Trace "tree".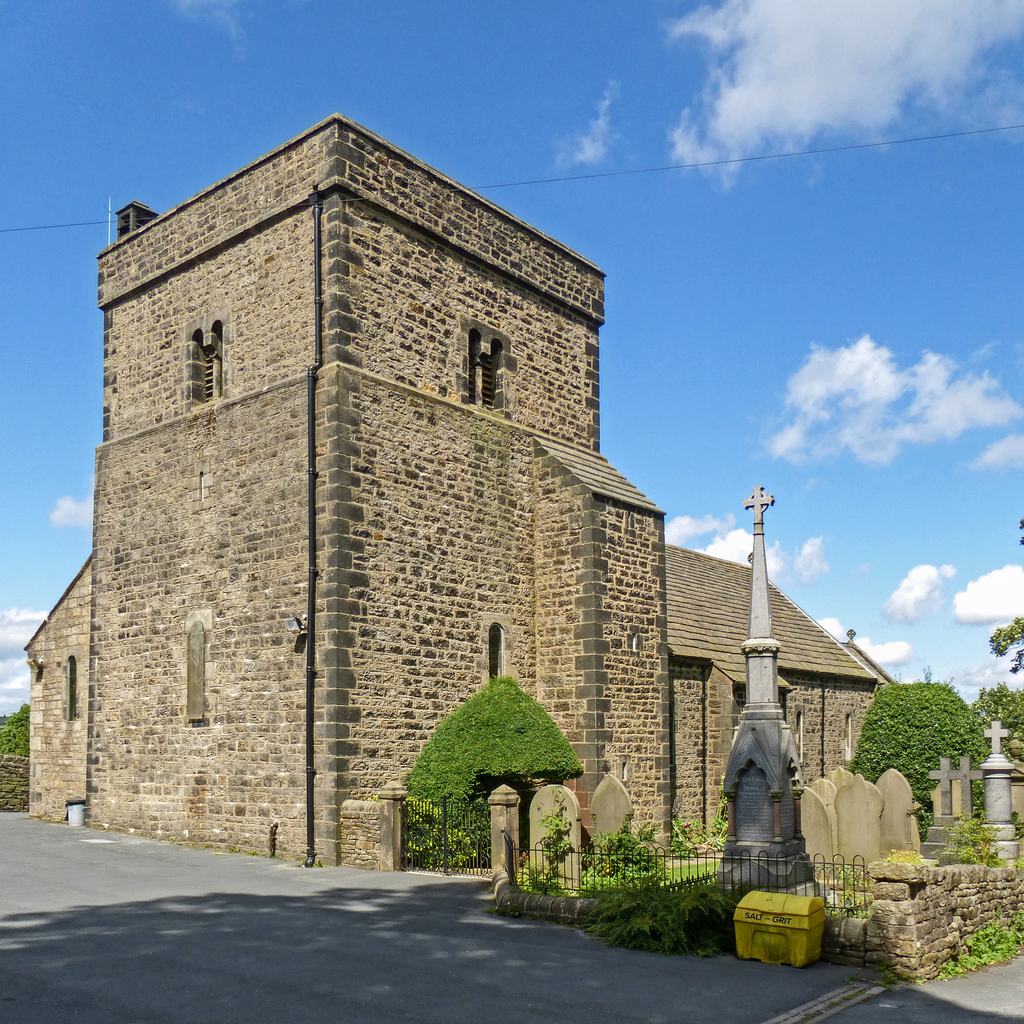
Traced to (x1=970, y1=679, x2=1023, y2=764).
